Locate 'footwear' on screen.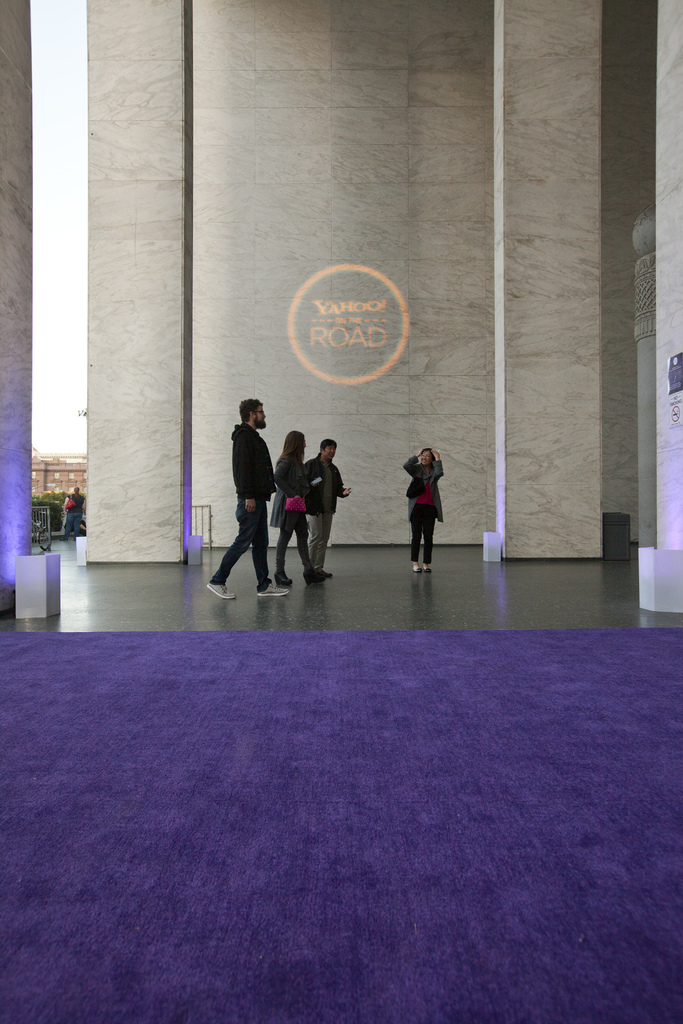
On screen at locate(423, 567, 430, 574).
